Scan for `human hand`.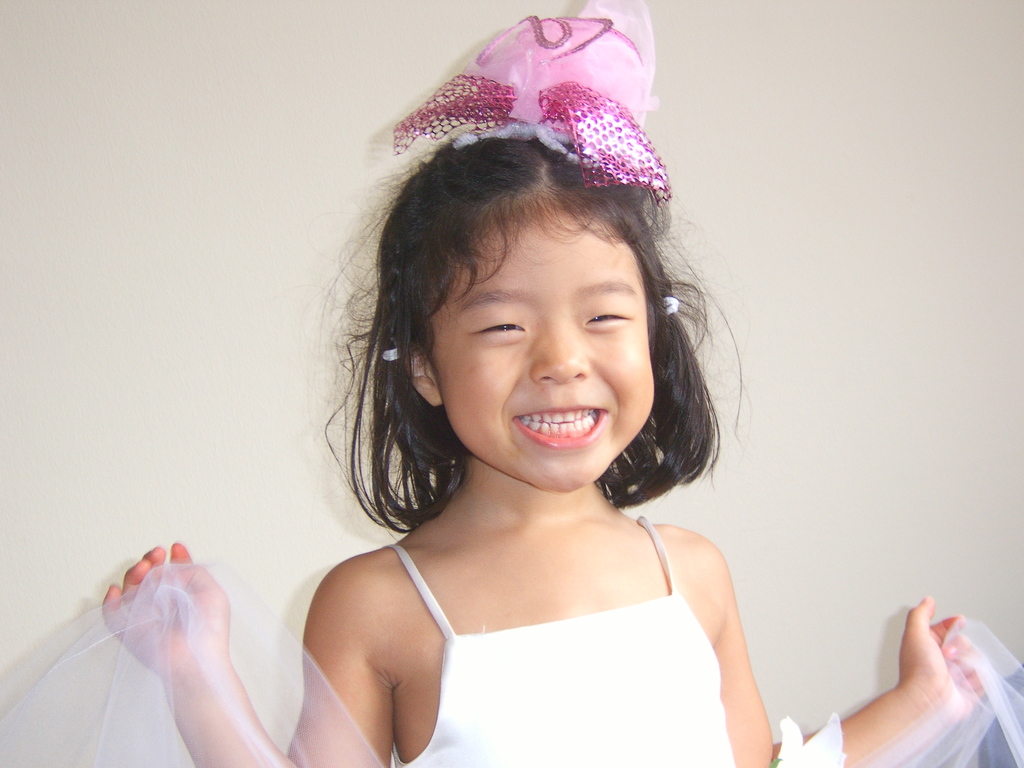
Scan result: <box>100,541,232,682</box>.
